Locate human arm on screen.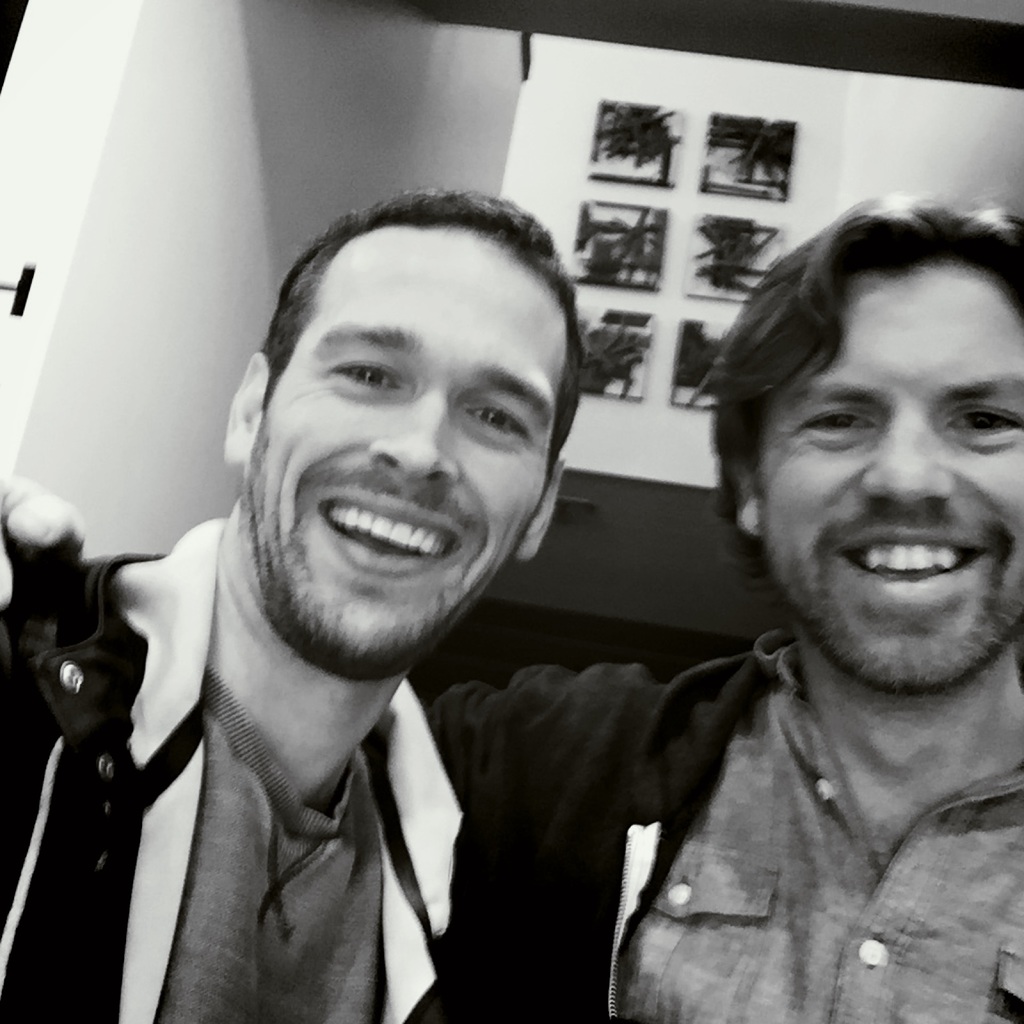
On screen at (left=444, top=838, right=613, bottom=1023).
